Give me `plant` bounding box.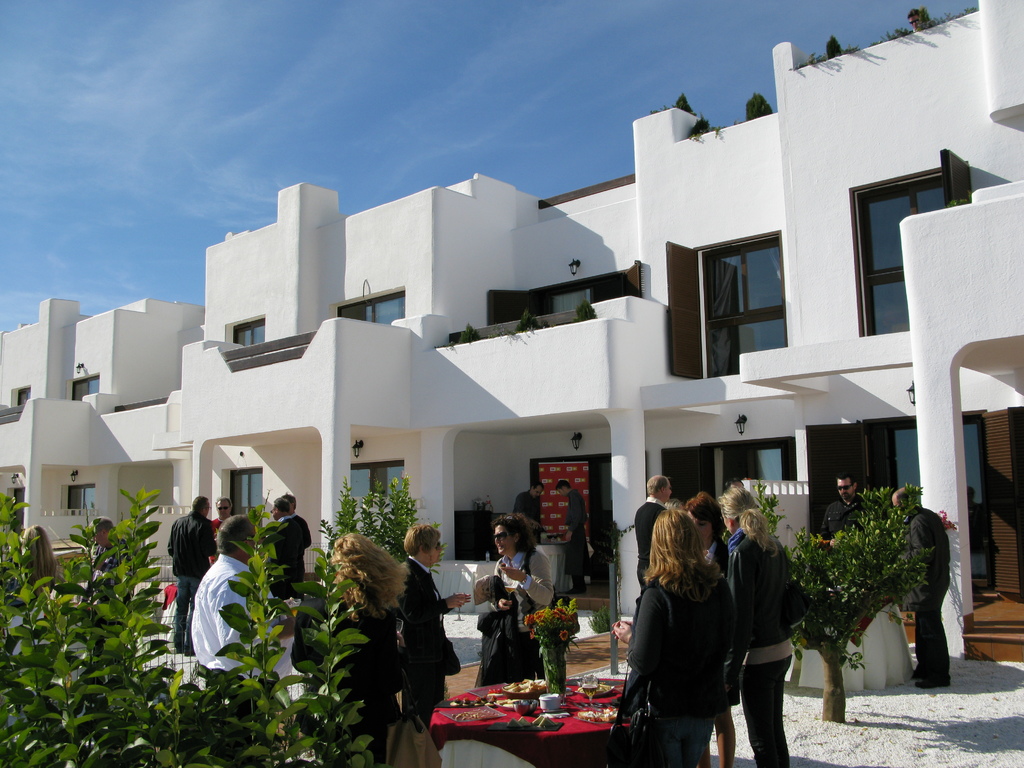
<box>743,94,773,119</box>.
